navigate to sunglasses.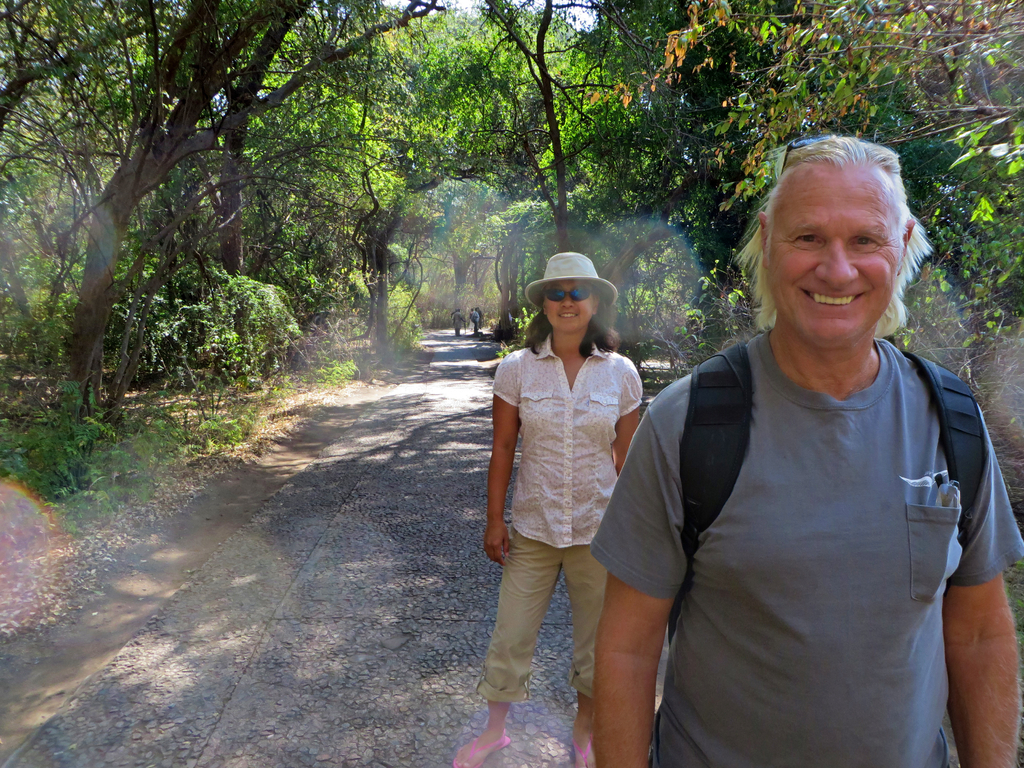
Navigation target: locate(544, 287, 596, 302).
